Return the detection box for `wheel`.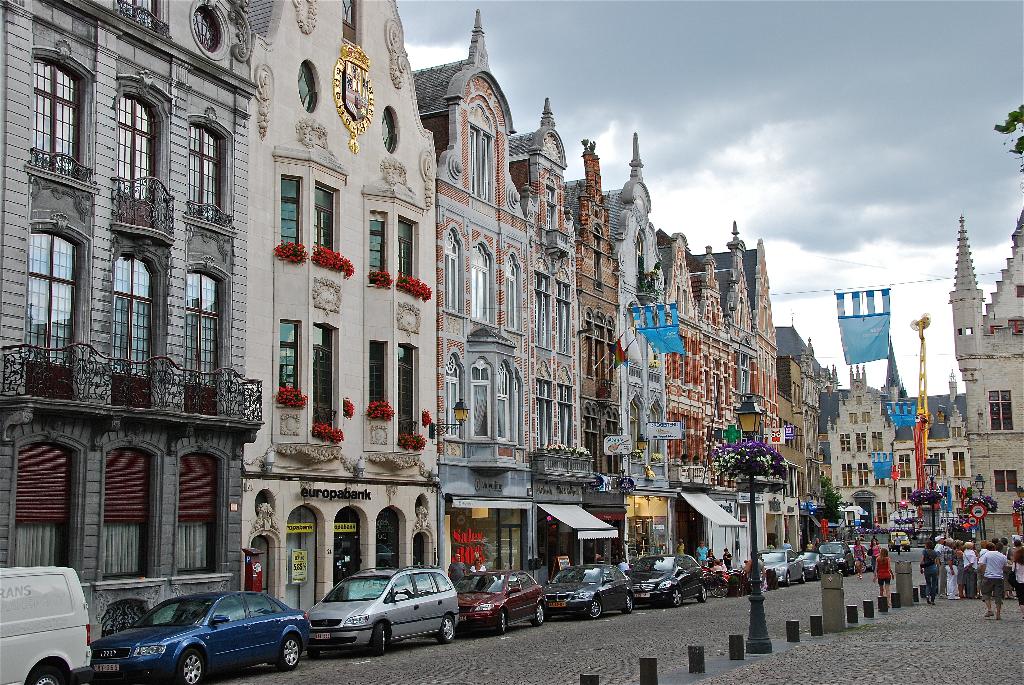
box=[708, 574, 730, 598].
